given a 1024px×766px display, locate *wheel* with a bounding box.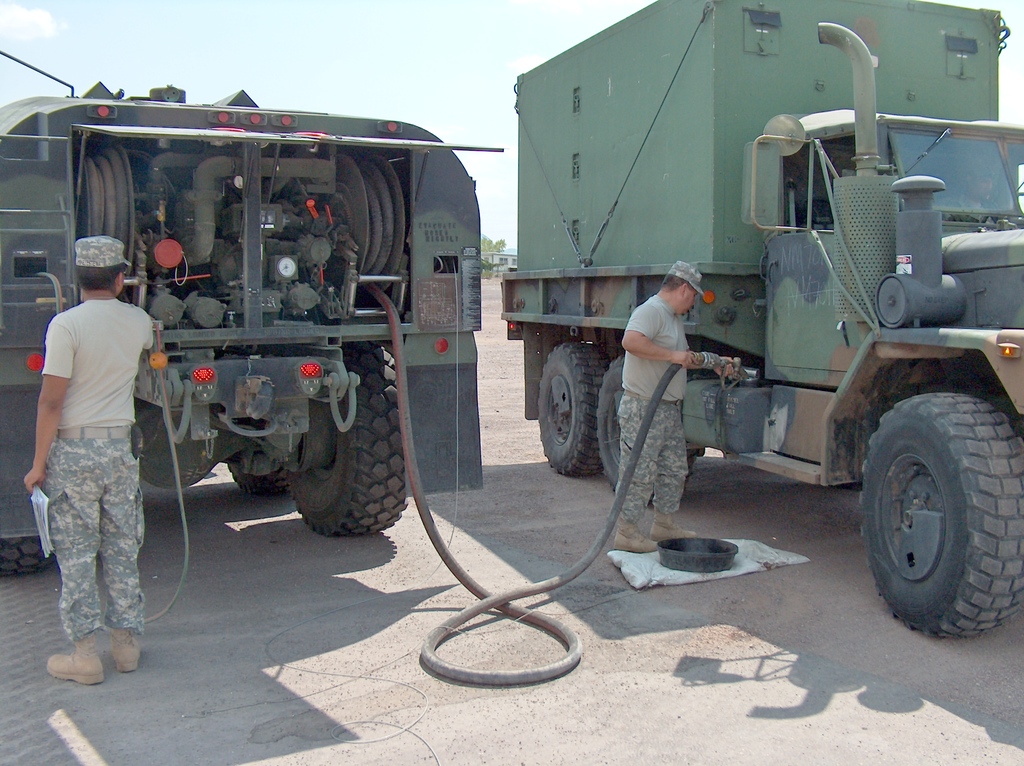
Located: box(224, 459, 290, 497).
